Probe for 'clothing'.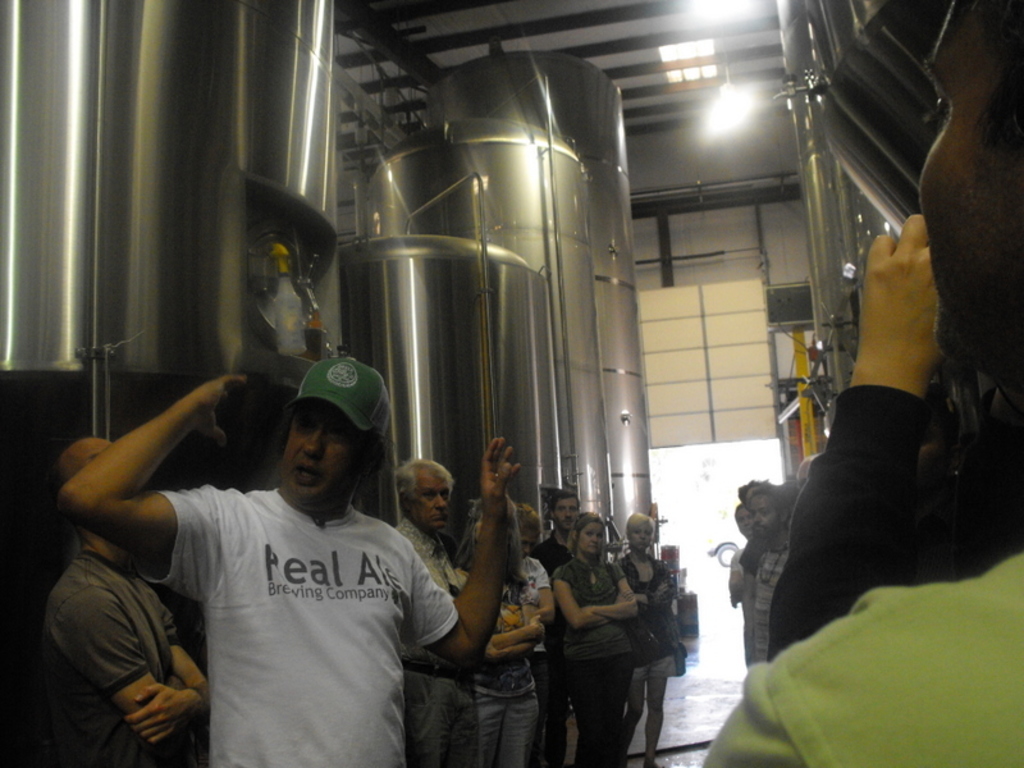
Probe result: BBox(617, 552, 677, 671).
